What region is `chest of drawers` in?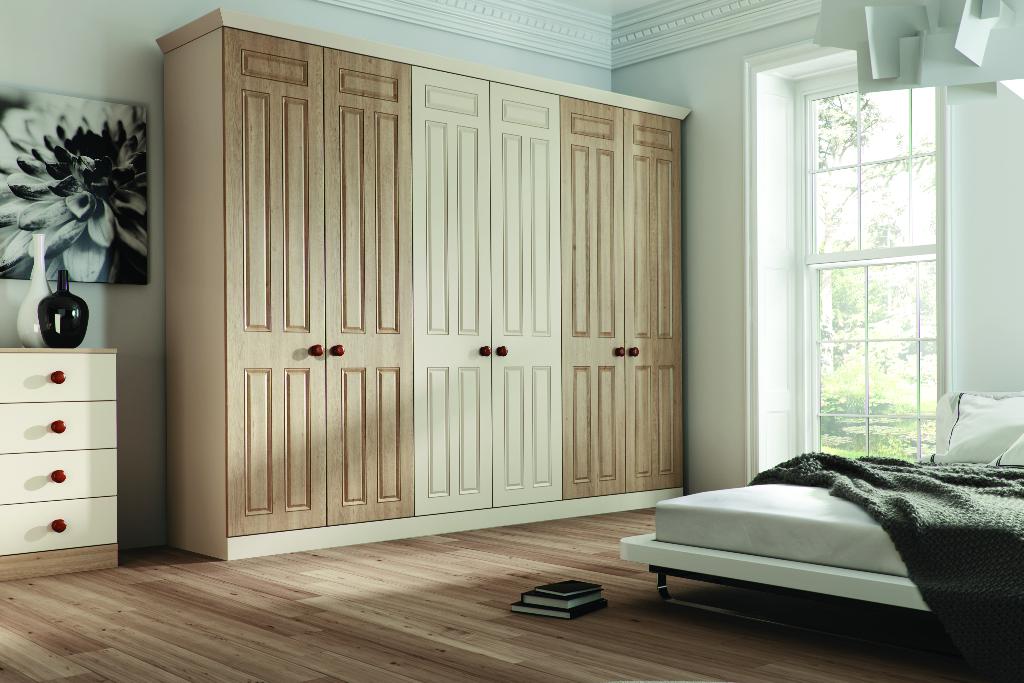
left=0, top=343, right=120, bottom=584.
